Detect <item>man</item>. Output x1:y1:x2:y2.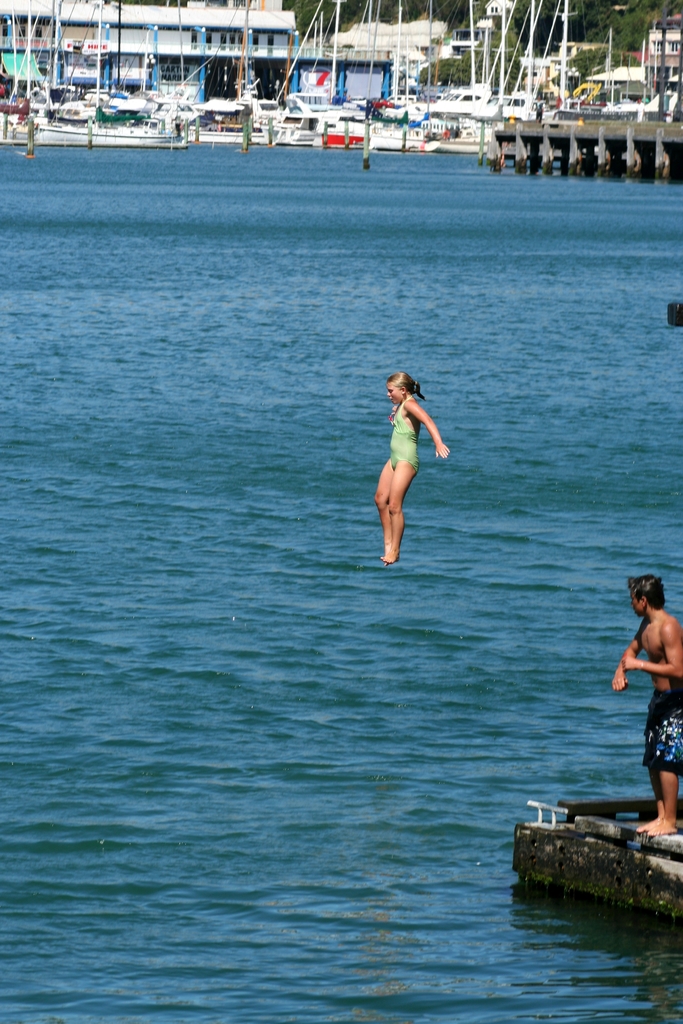
610:572:680:836.
